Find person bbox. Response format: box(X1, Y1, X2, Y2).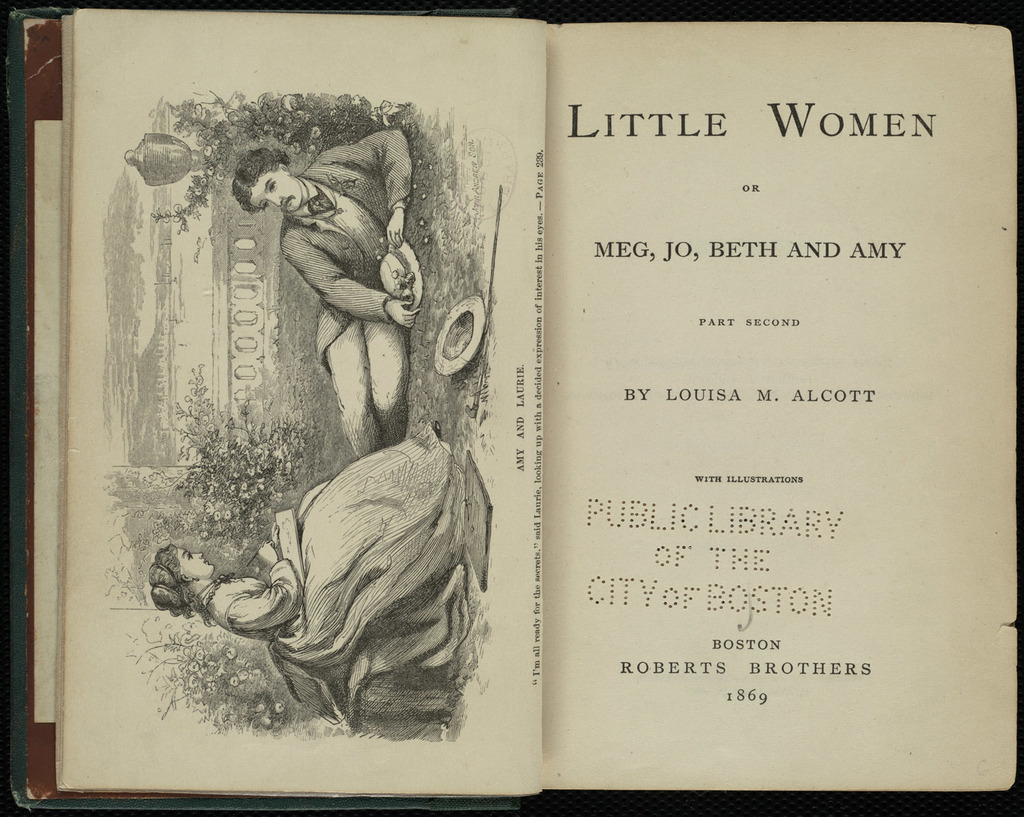
box(227, 121, 421, 460).
